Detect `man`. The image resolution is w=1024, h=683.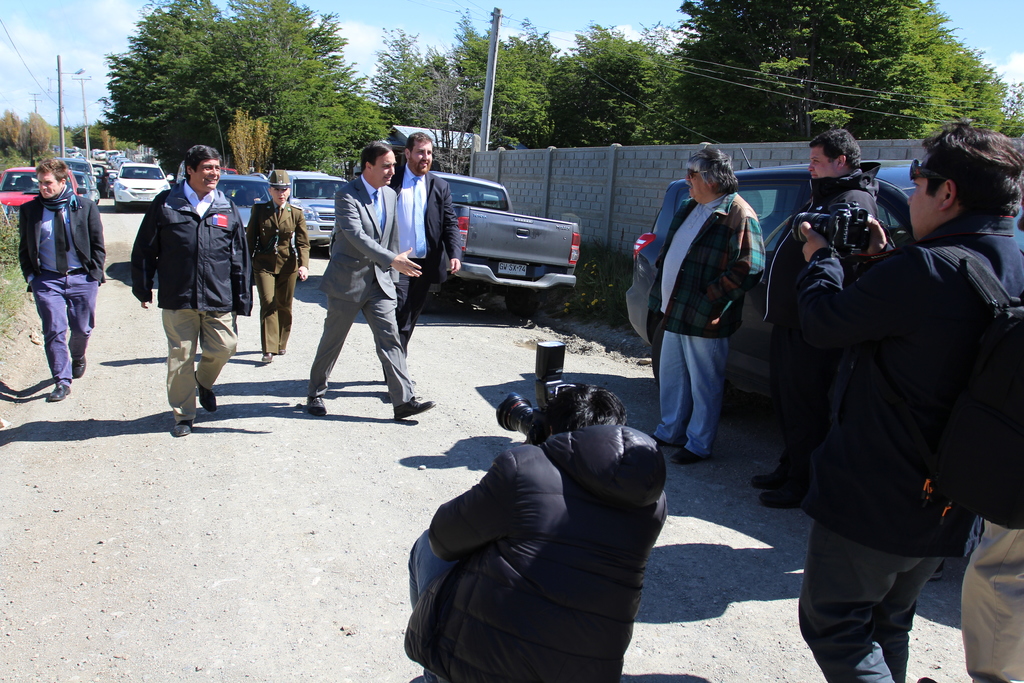
crop(643, 149, 767, 461).
